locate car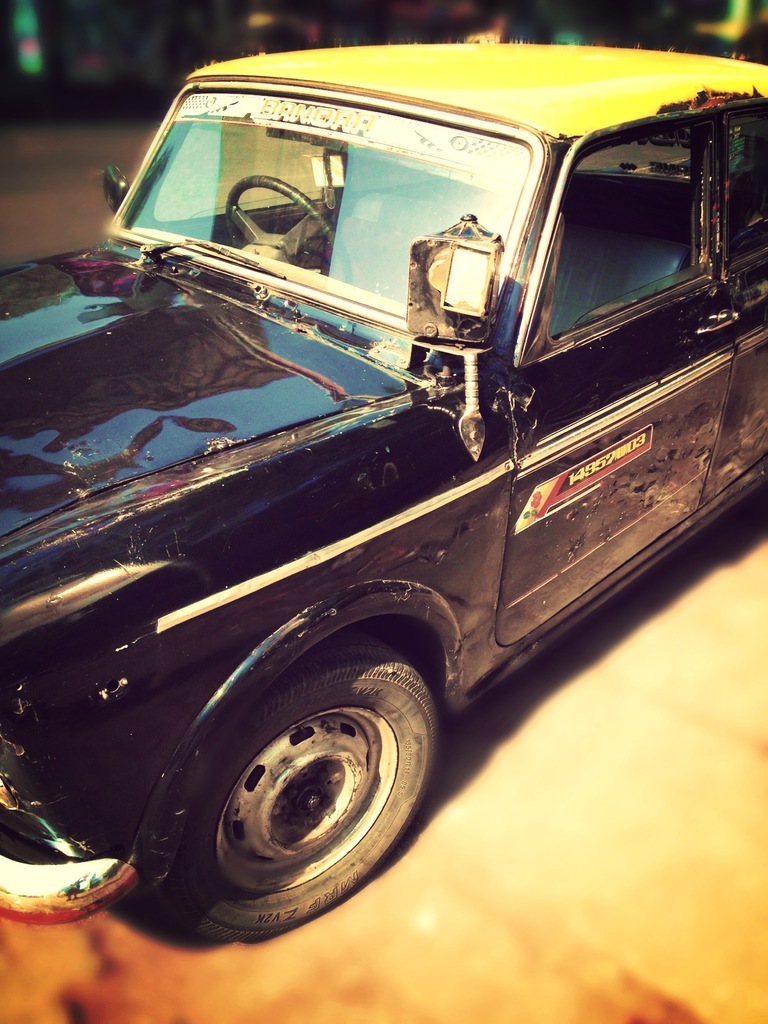
bbox=(13, 35, 756, 961)
